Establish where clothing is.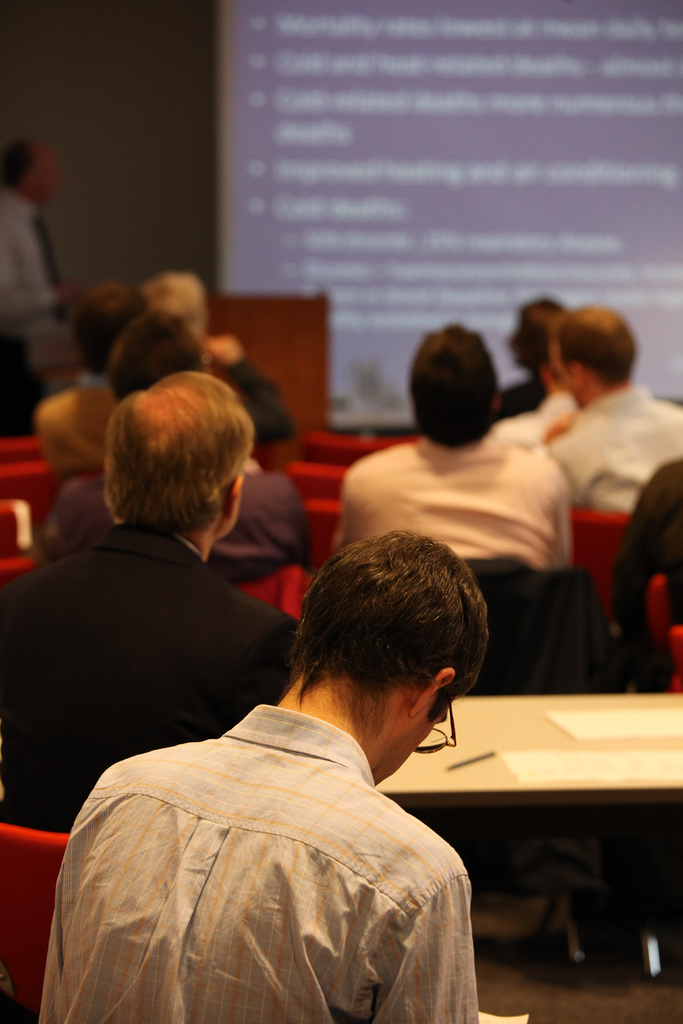
Established at (left=41, top=689, right=491, bottom=1011).
